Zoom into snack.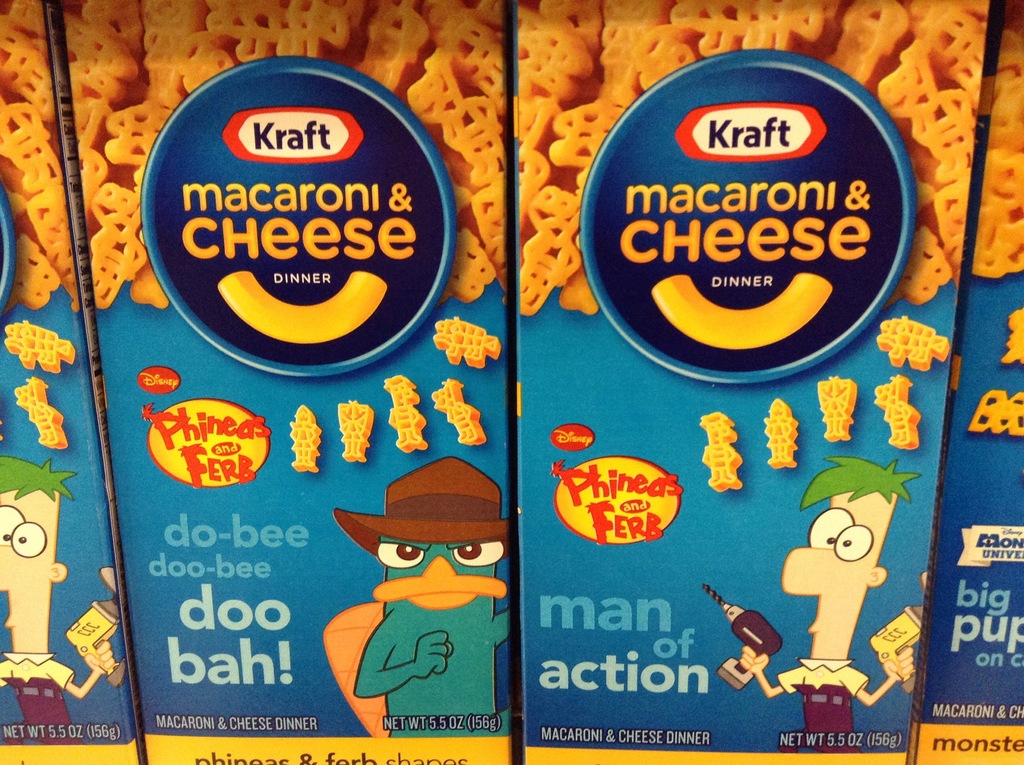
Zoom target: [335, 397, 370, 463].
